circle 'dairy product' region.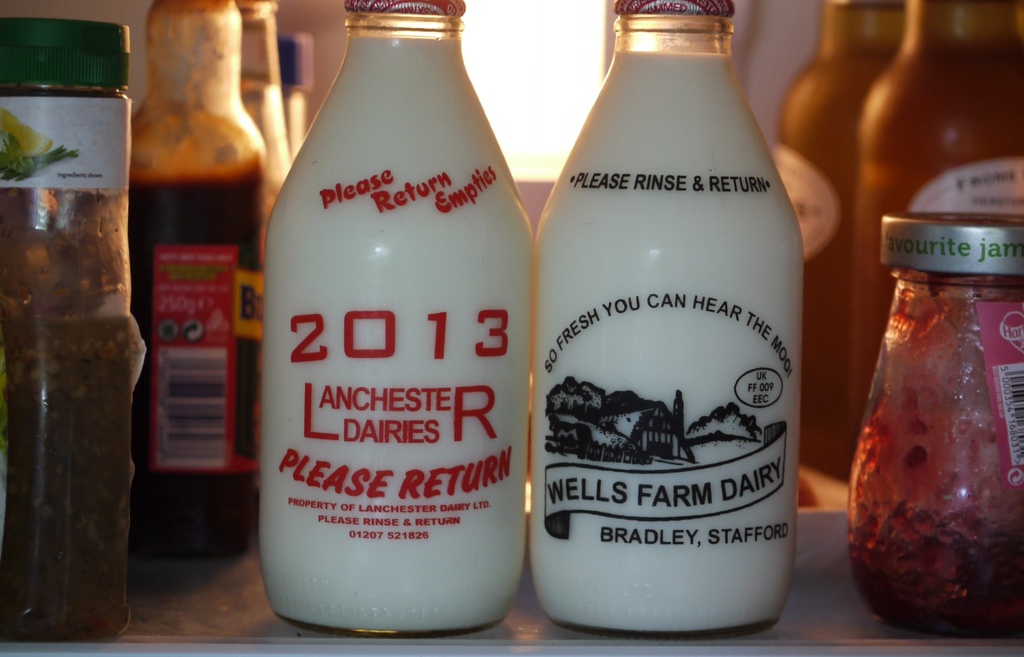
Region: Rect(544, 46, 810, 623).
